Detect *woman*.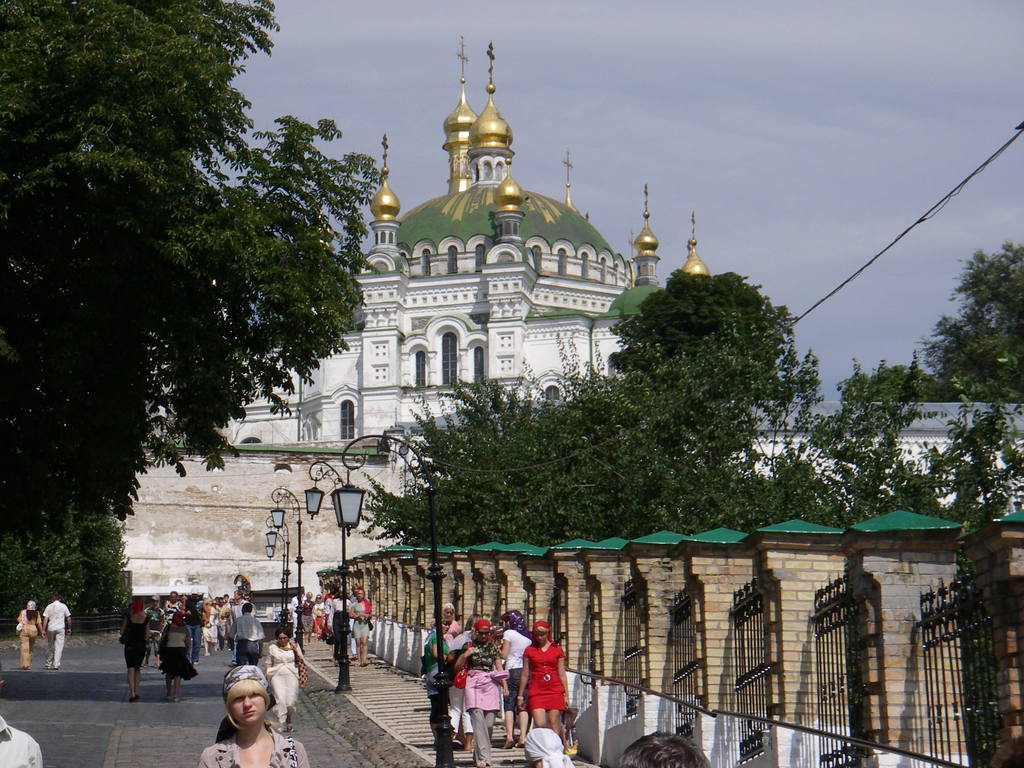
Detected at <region>424, 616, 448, 697</region>.
